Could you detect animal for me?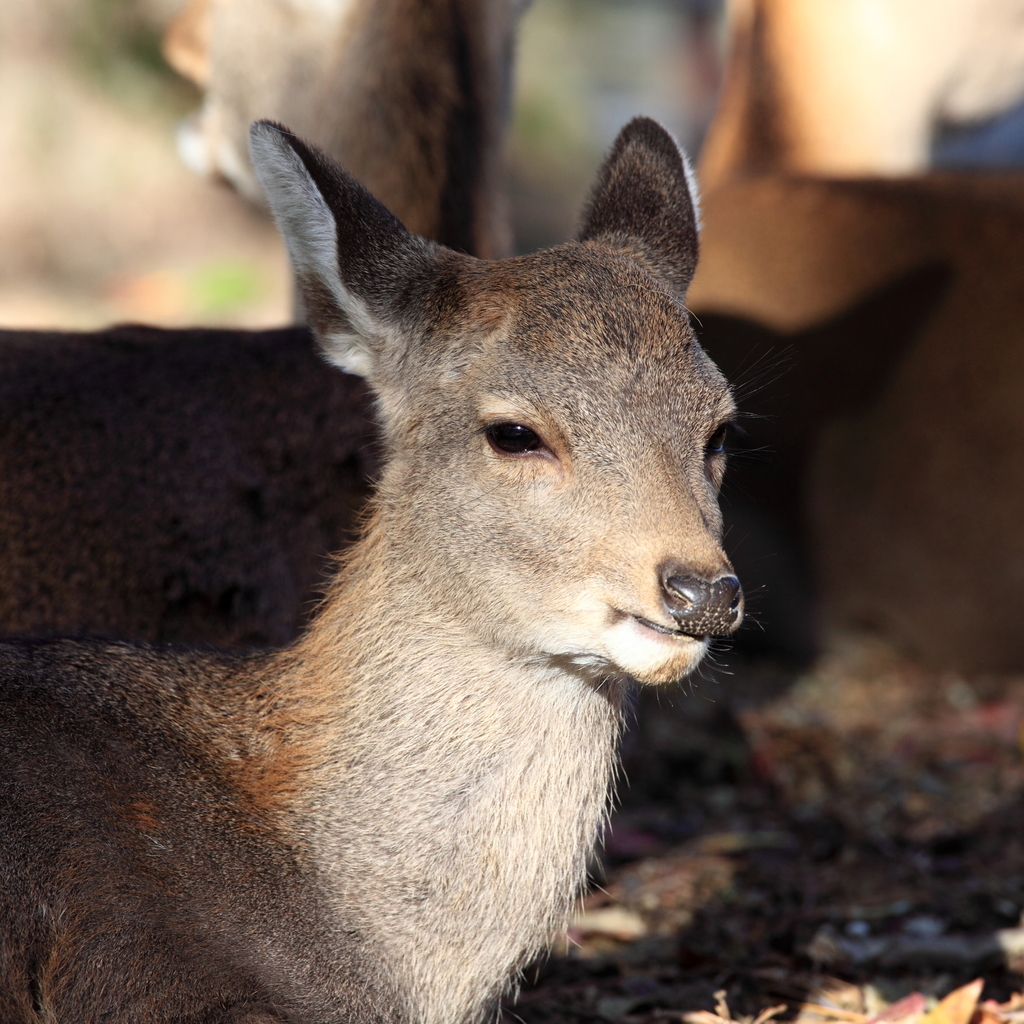
Detection result: x1=0, y1=113, x2=753, y2=1023.
